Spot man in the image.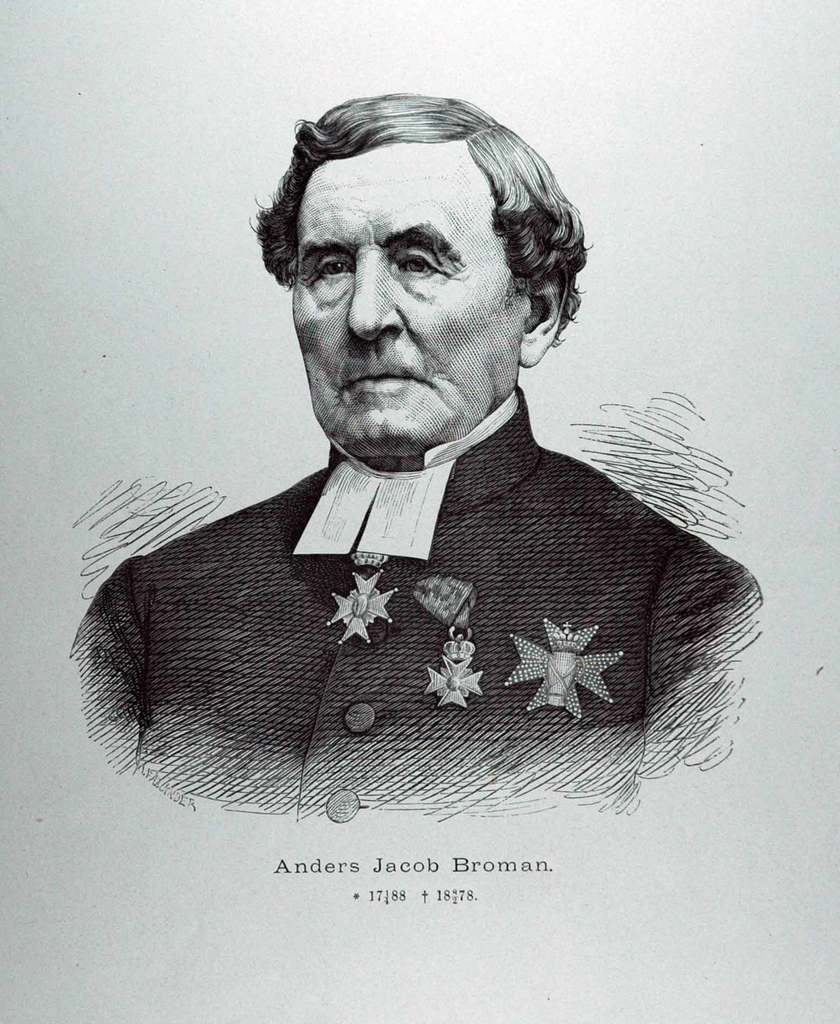
man found at <box>81,88,774,880</box>.
